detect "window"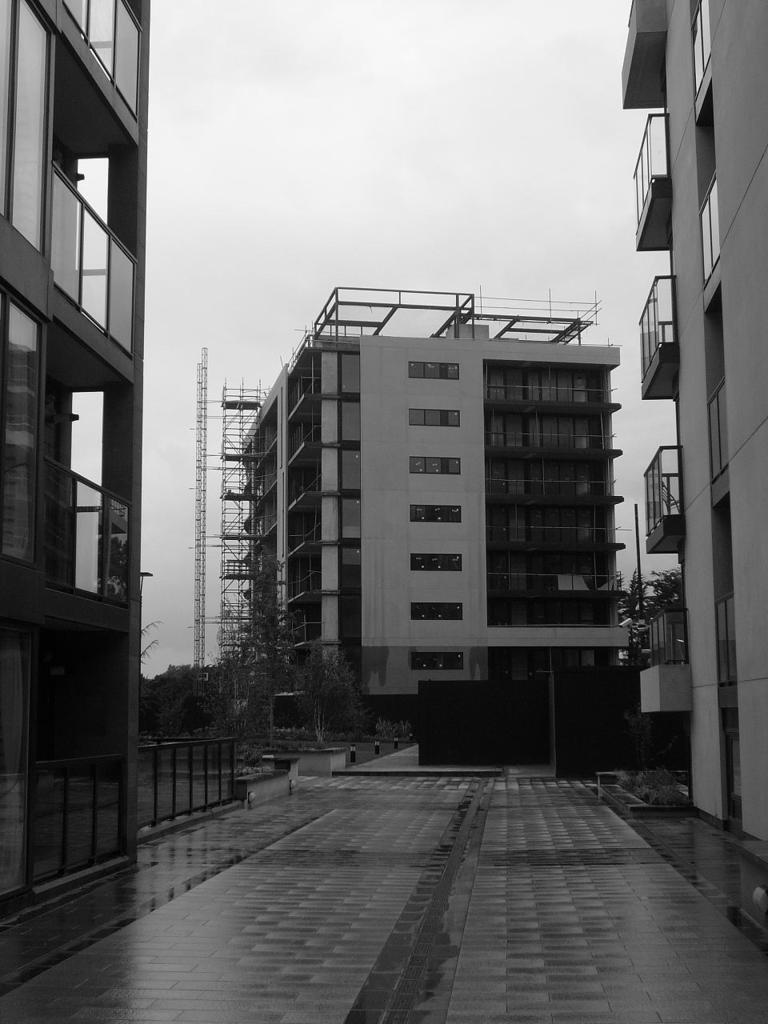
l=405, t=411, r=462, b=432
